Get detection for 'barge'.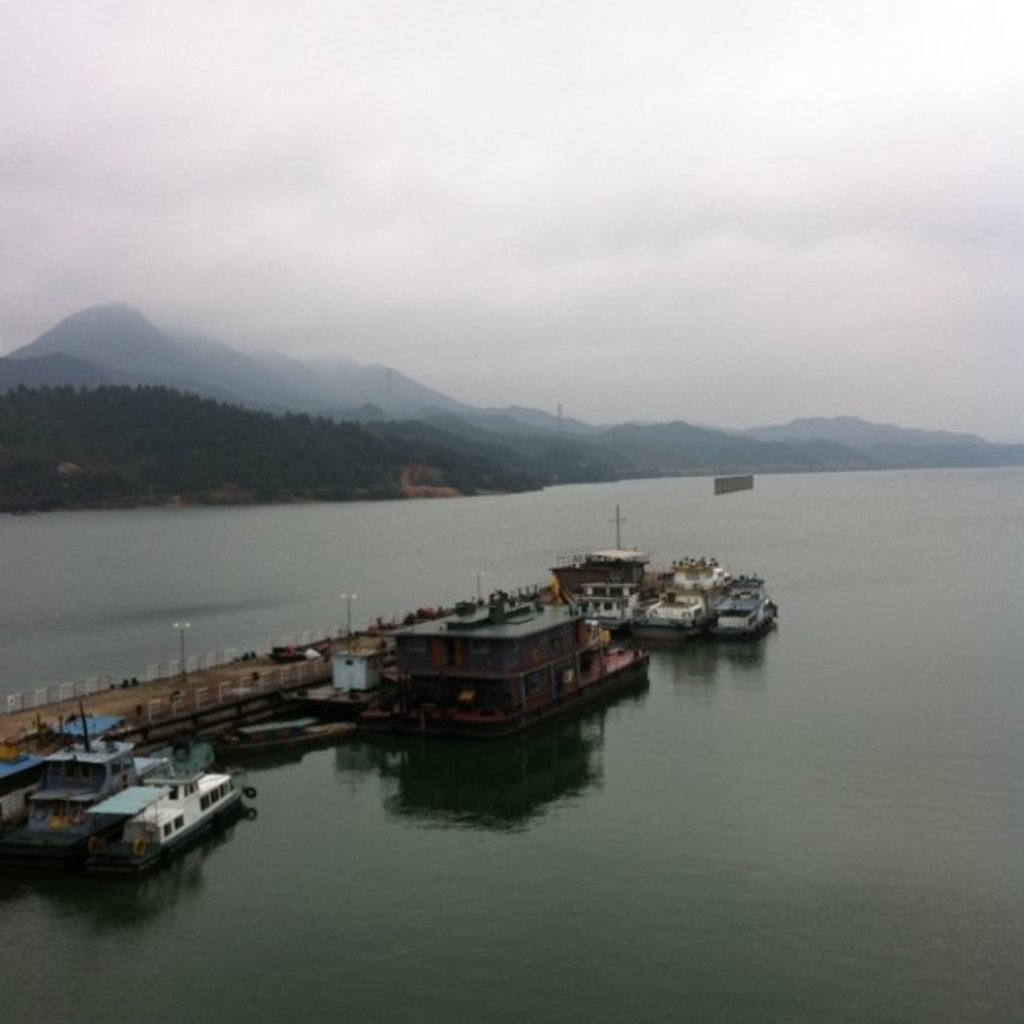
Detection: bbox=[709, 569, 776, 641].
